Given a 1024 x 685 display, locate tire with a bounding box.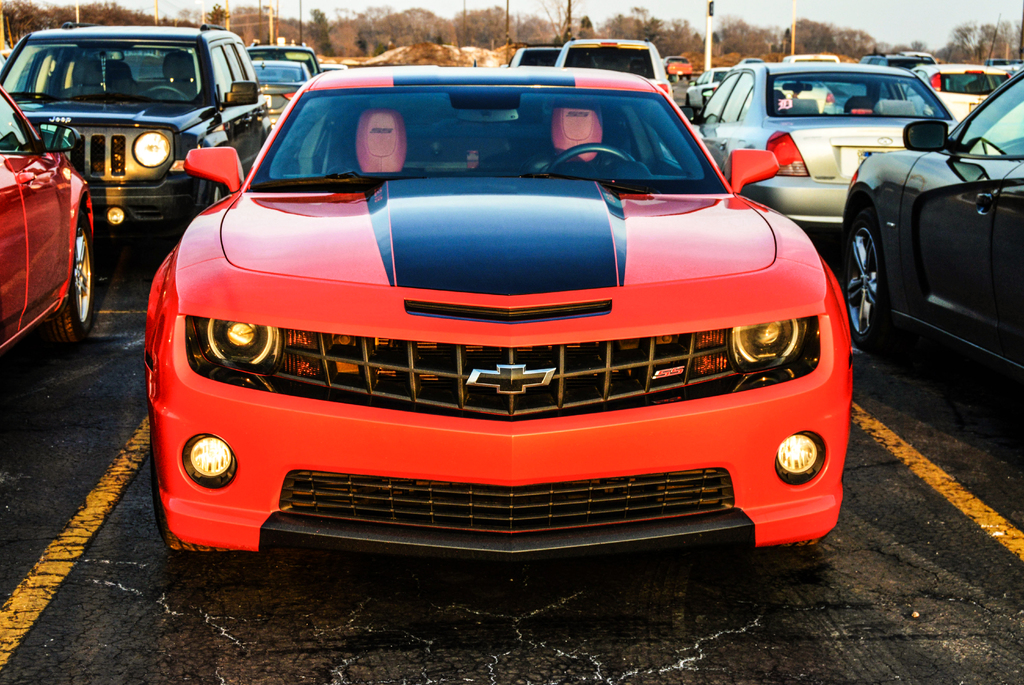
Located: 831 193 890 343.
